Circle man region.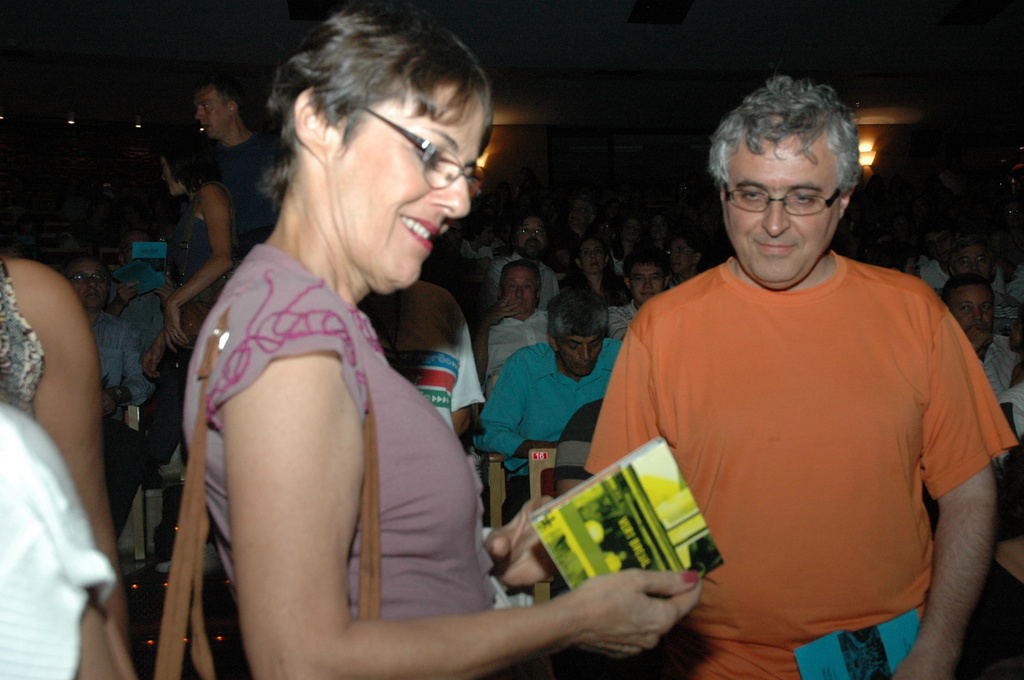
Region: box(471, 277, 630, 530).
